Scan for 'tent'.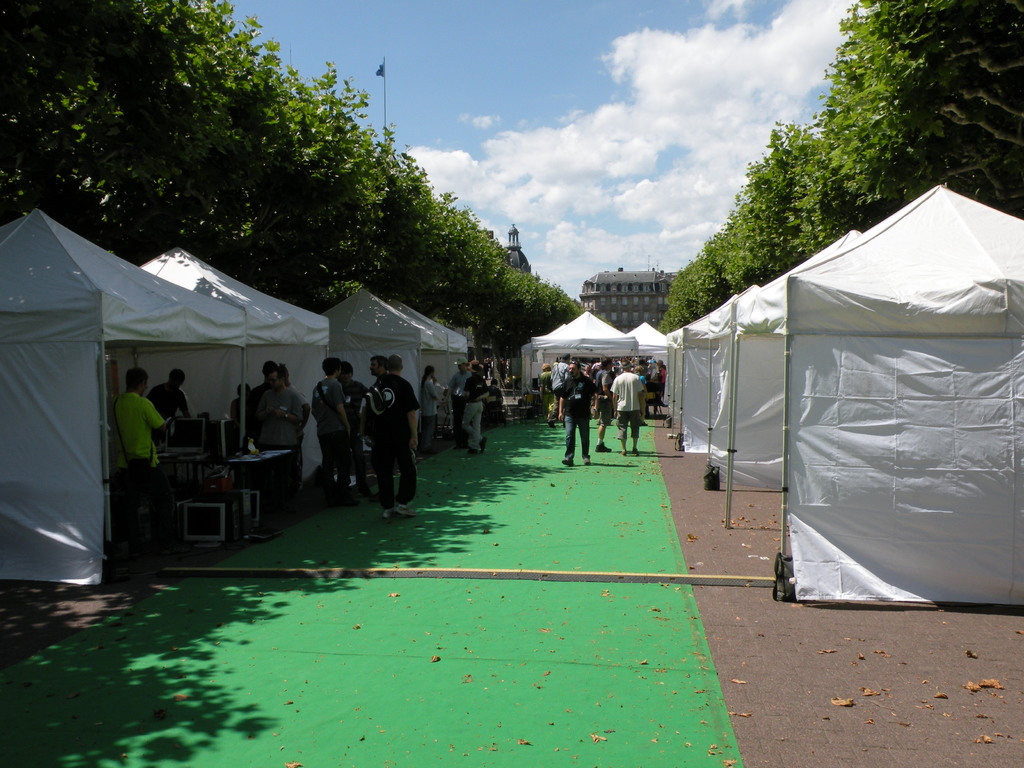
Scan result: 666,313,707,424.
